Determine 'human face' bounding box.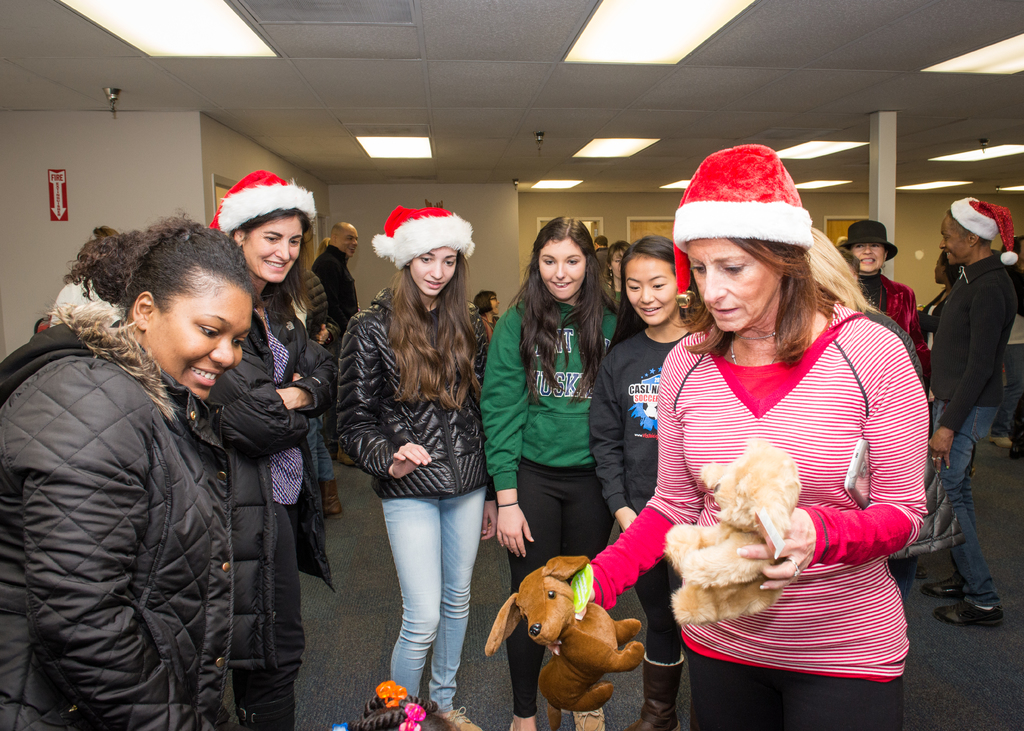
Determined: [931,257,948,281].
